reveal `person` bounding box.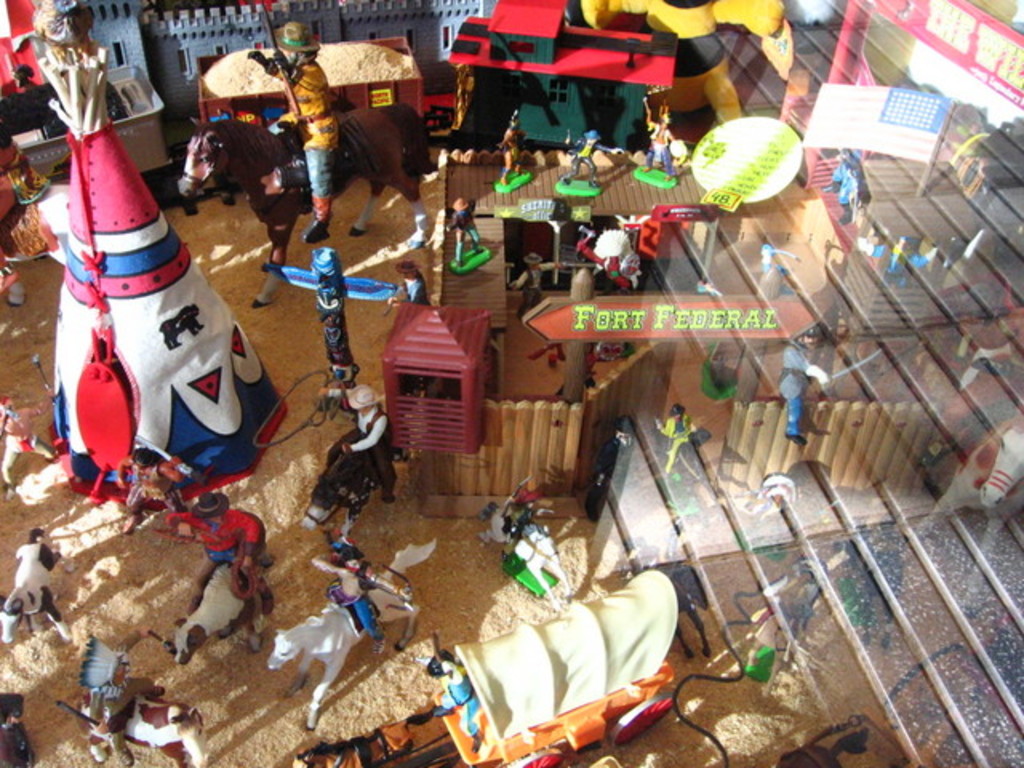
Revealed: bbox=[582, 411, 638, 512].
